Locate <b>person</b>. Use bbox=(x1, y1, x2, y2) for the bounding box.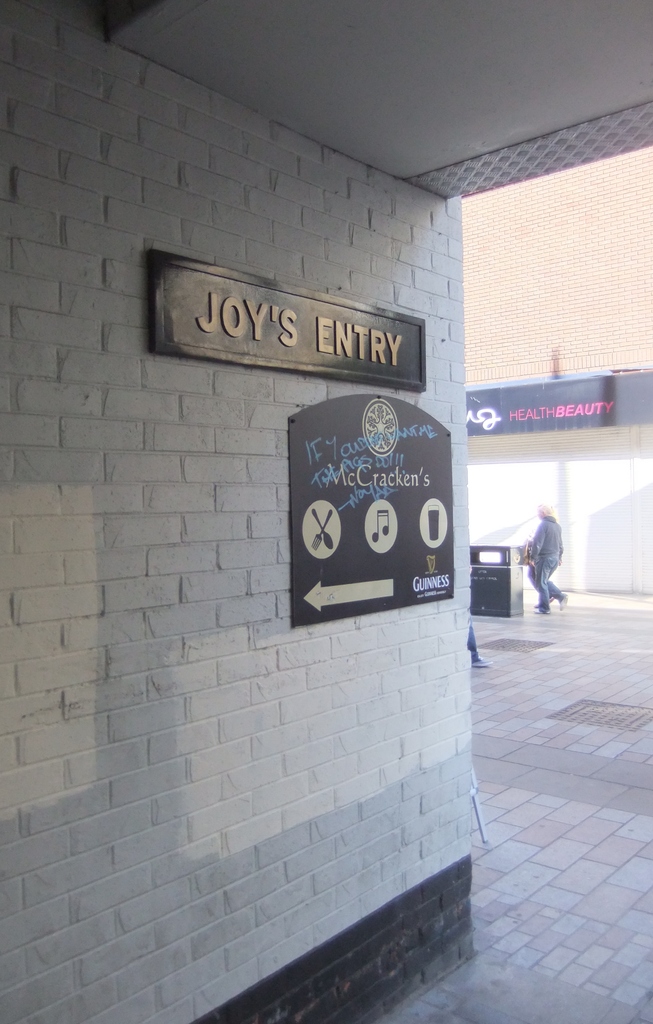
bbox=(522, 507, 575, 610).
